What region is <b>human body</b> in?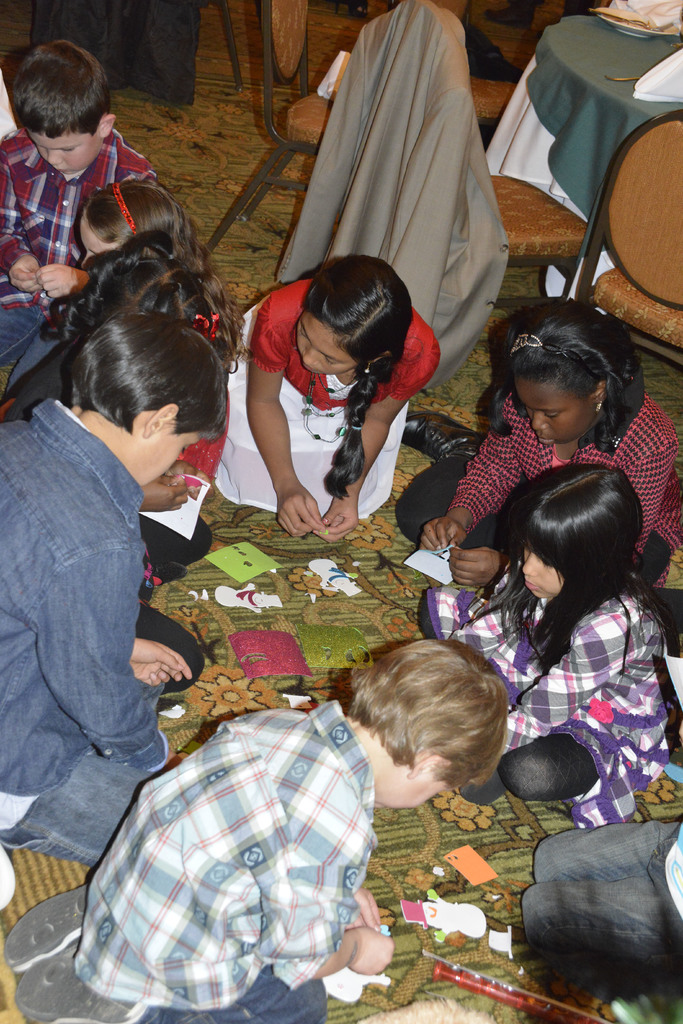
[left=79, top=236, right=177, bottom=326].
